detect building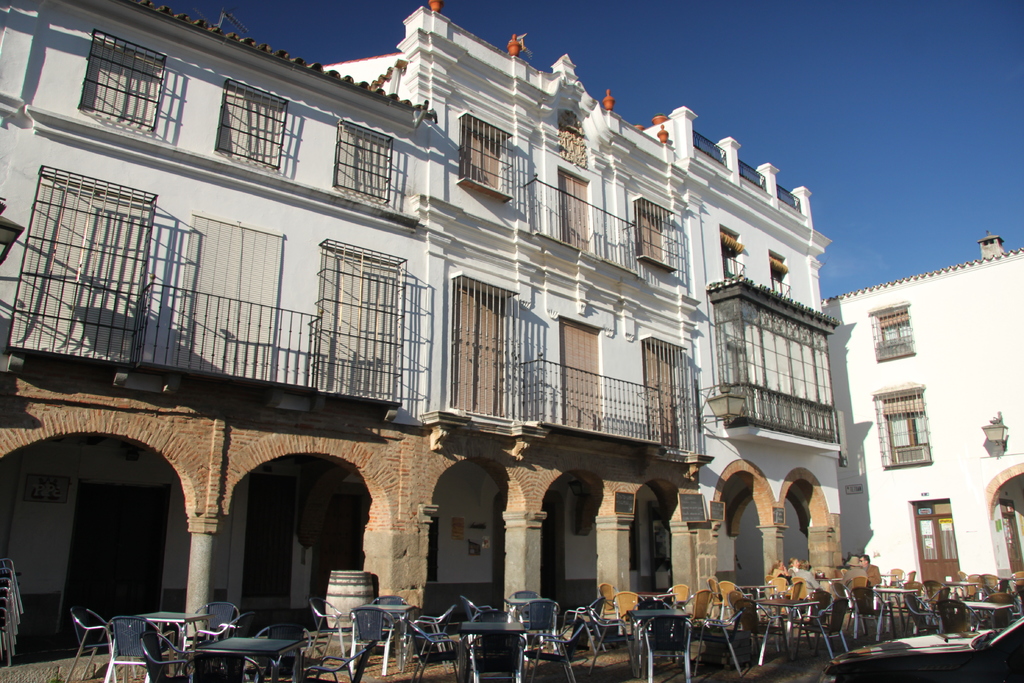
[824,225,1023,619]
